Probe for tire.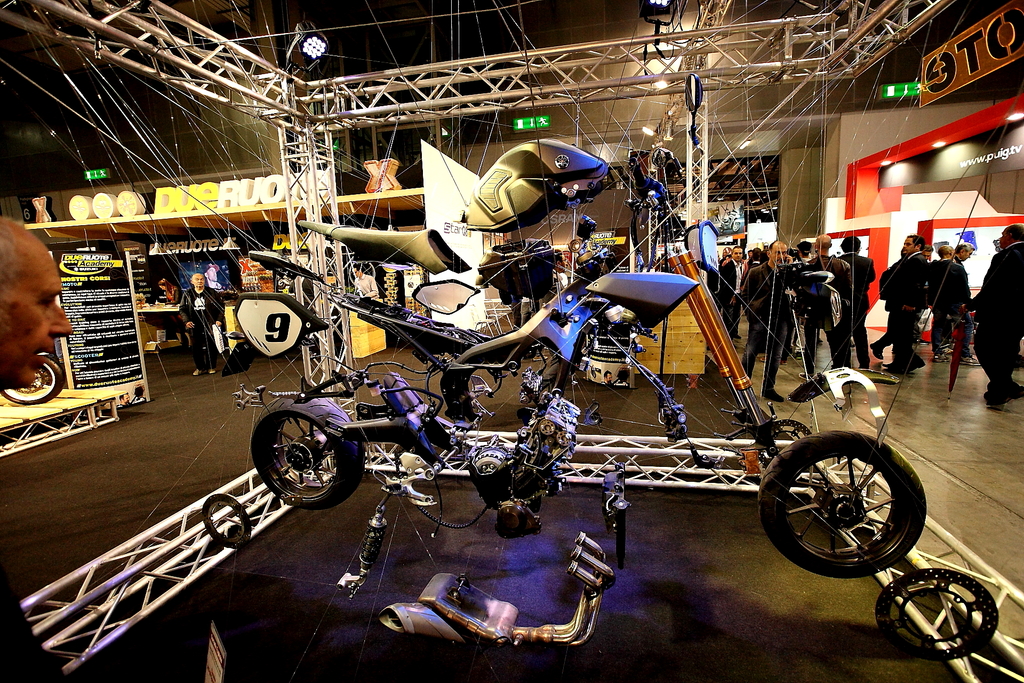
Probe result: {"left": 753, "top": 427, "right": 934, "bottom": 578}.
